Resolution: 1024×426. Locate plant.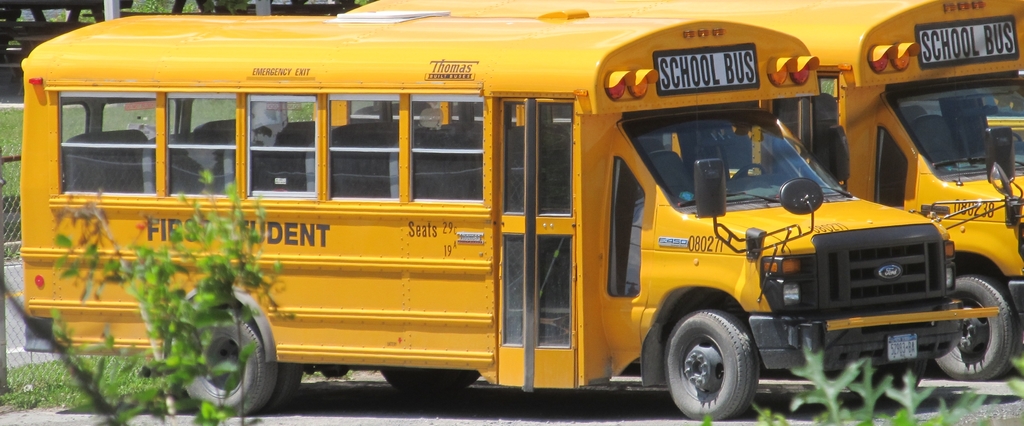
x1=695 y1=339 x2=1023 y2=425.
